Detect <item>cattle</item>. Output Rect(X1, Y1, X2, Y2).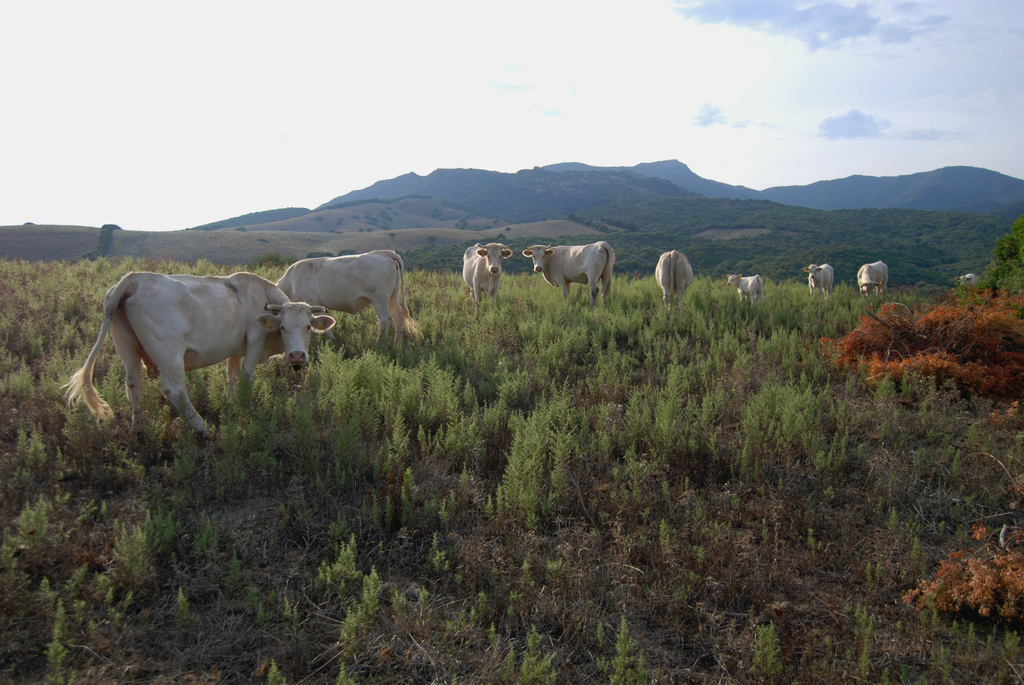
Rect(525, 241, 615, 308).
